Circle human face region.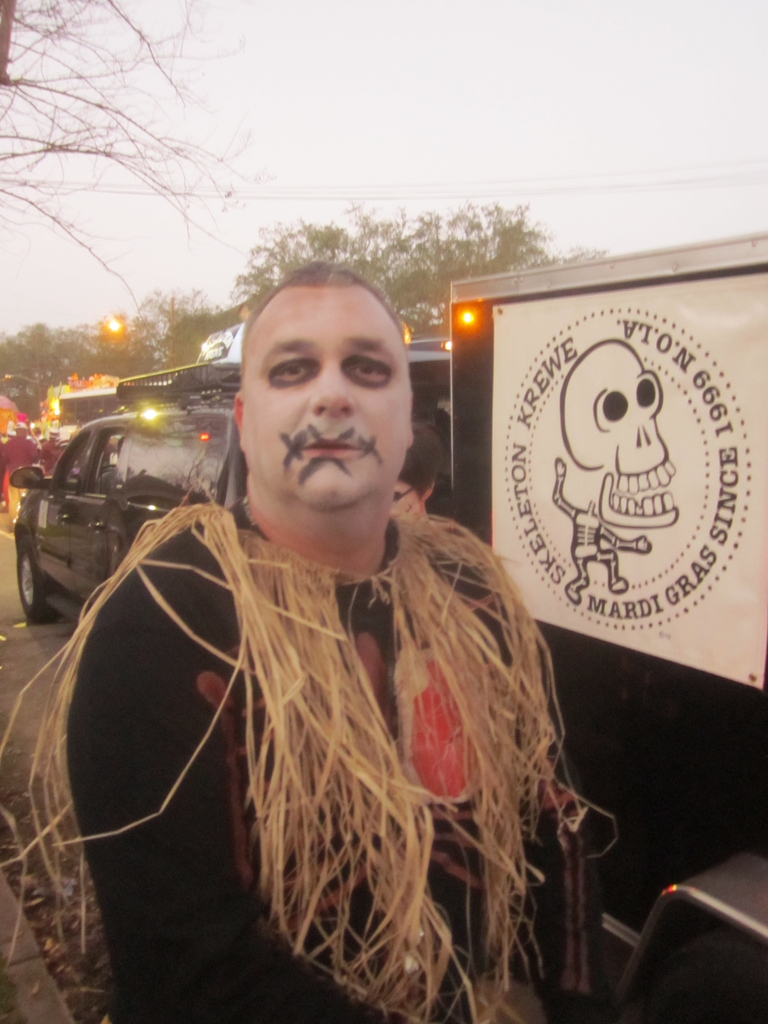
Region: bbox=[248, 290, 415, 514].
